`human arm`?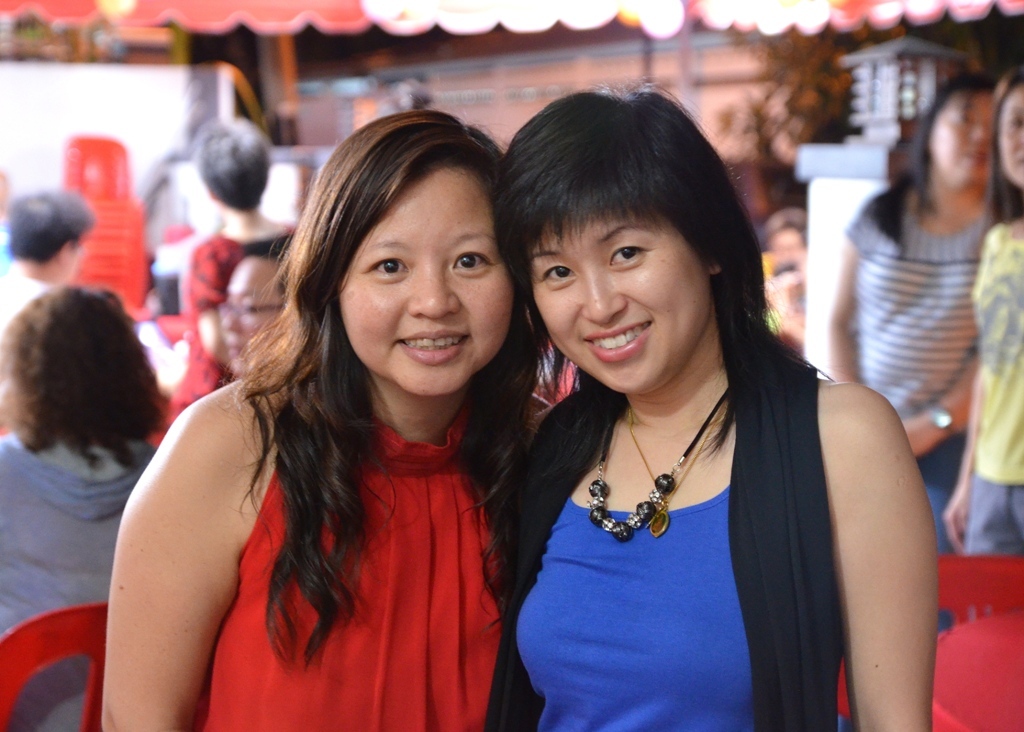
x1=825 y1=206 x2=873 y2=380
